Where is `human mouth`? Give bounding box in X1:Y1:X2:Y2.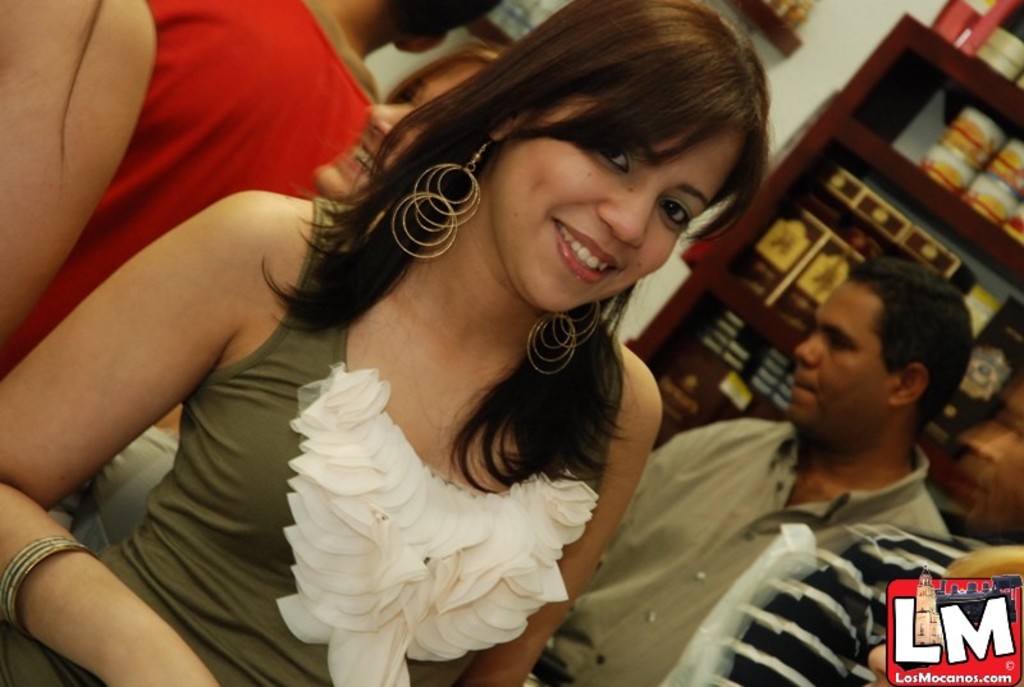
349:134:380:171.
